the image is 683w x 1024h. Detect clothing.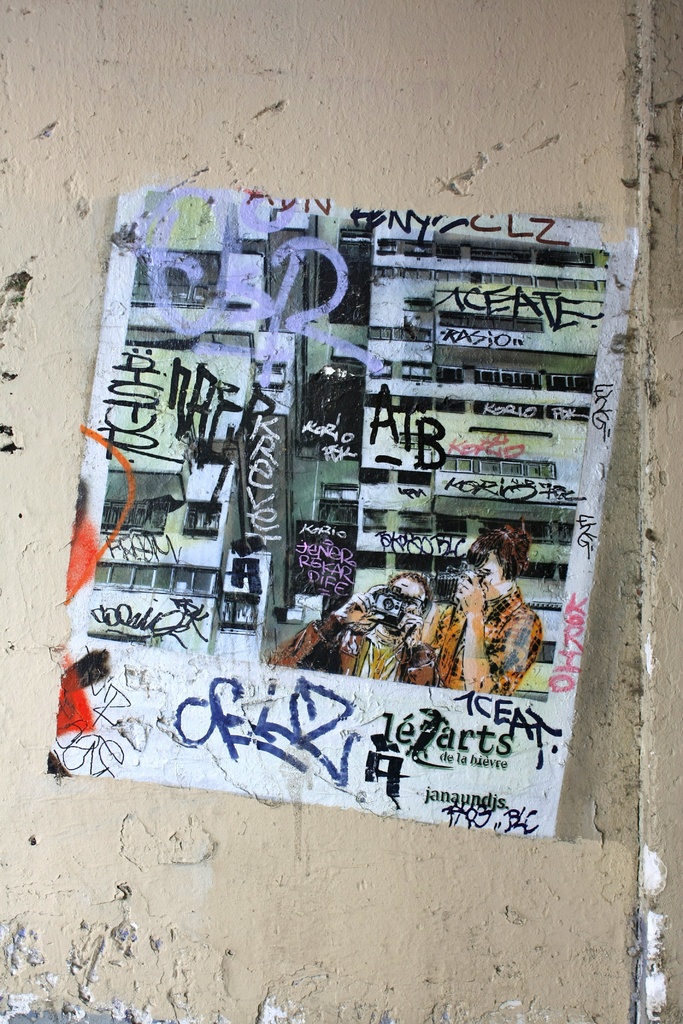
Detection: crop(259, 608, 418, 685).
